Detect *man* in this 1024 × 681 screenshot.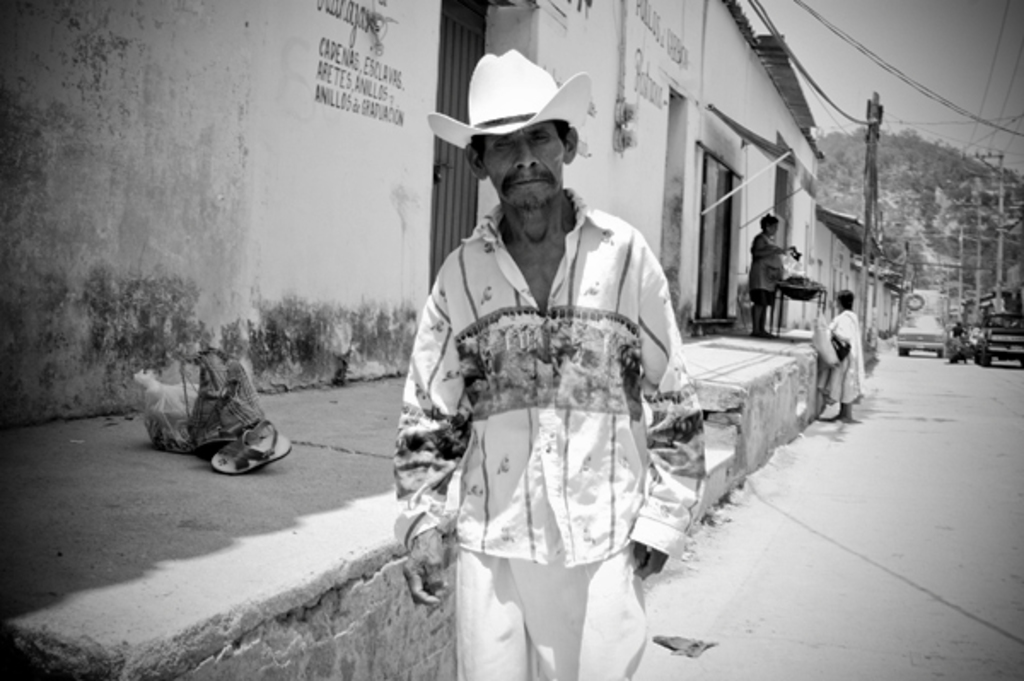
Detection: box(389, 36, 712, 672).
